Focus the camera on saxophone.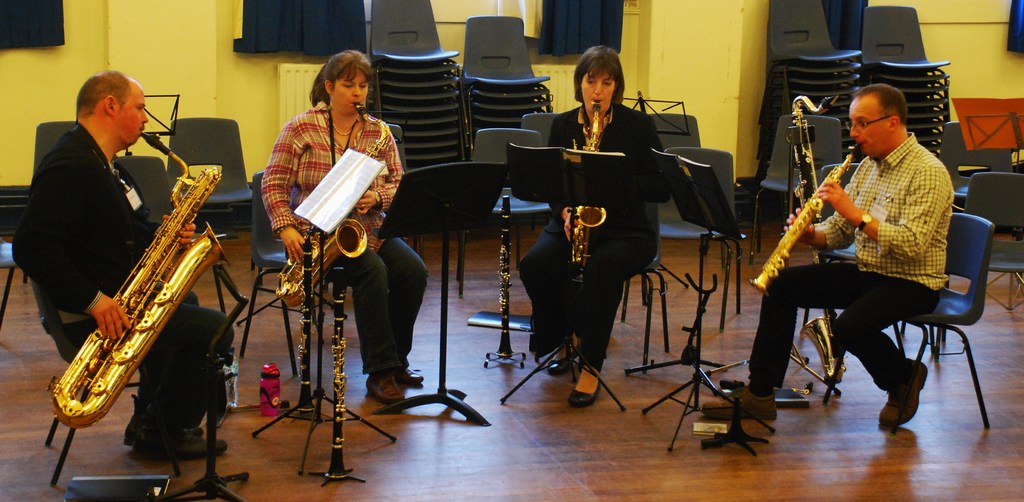
Focus region: 40 131 227 426.
